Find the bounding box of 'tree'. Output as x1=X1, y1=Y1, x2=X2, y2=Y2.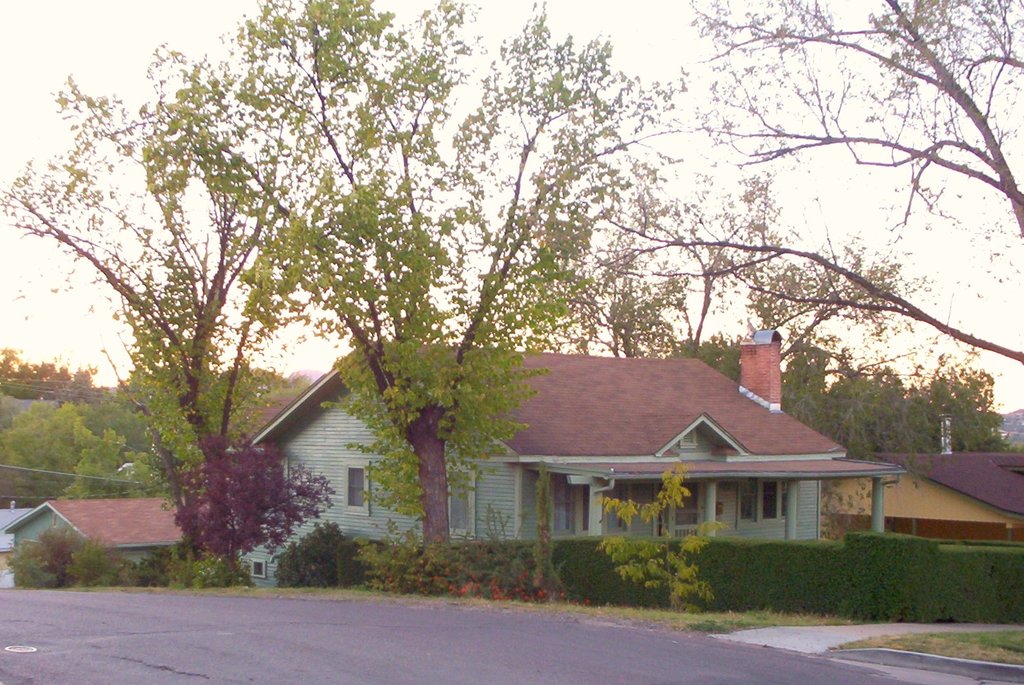
x1=600, y1=42, x2=1002, y2=491.
